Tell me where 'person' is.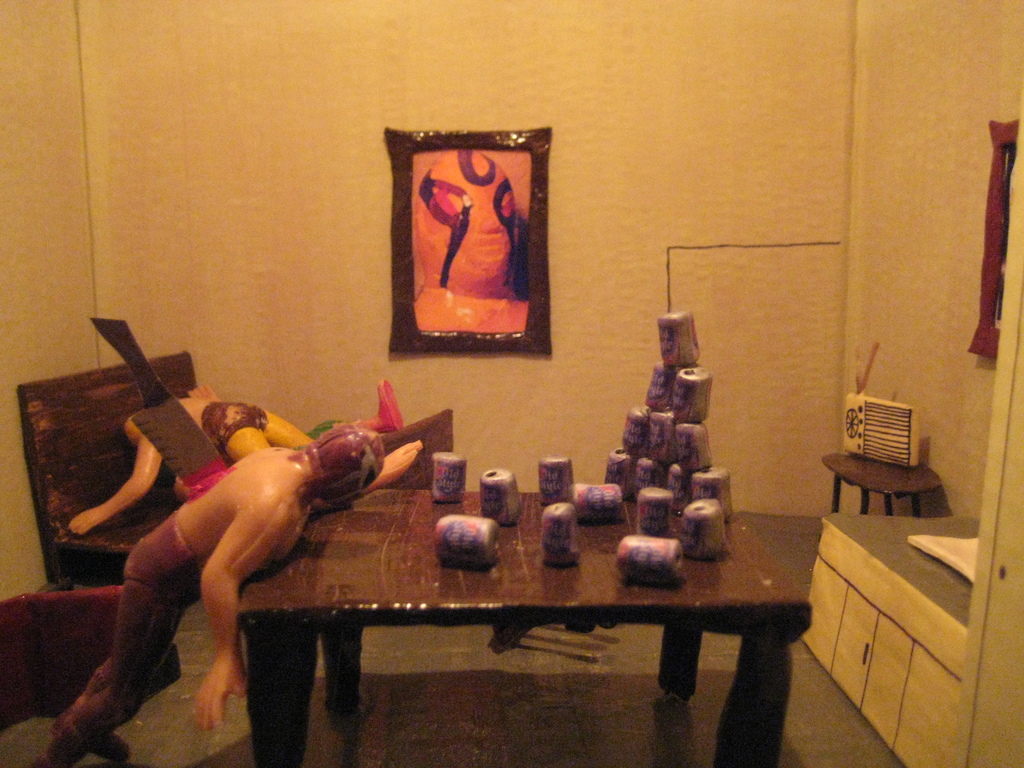
'person' is at (left=66, top=383, right=426, bottom=537).
